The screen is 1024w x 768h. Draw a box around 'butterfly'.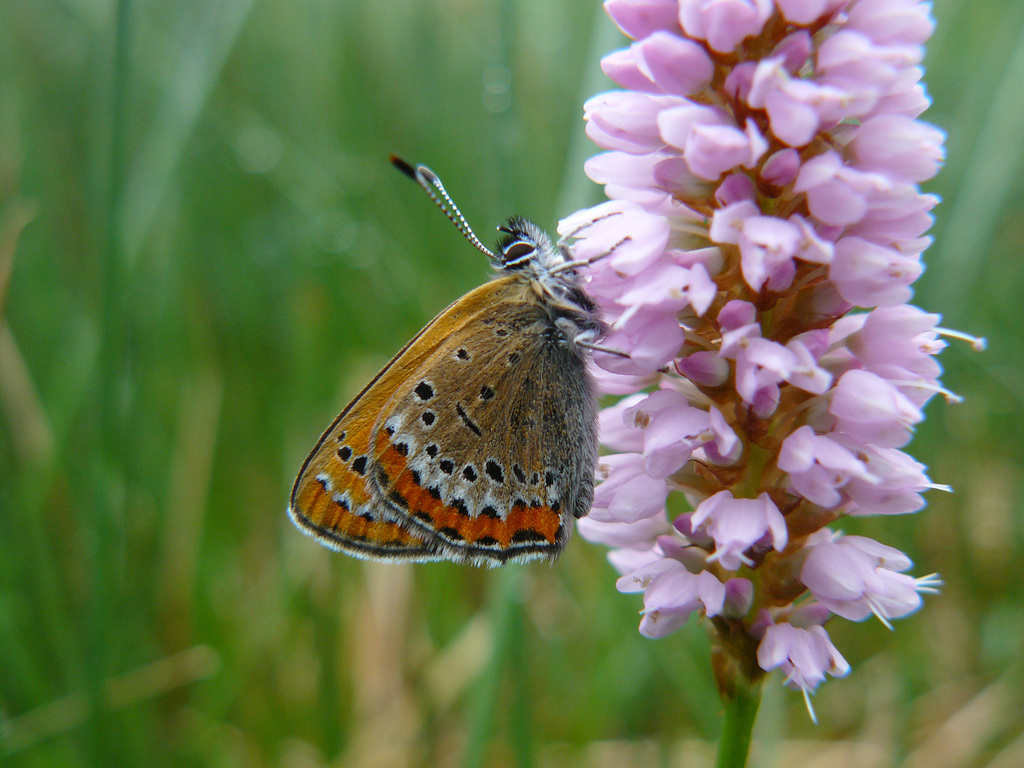
left=291, top=156, right=630, bottom=560.
